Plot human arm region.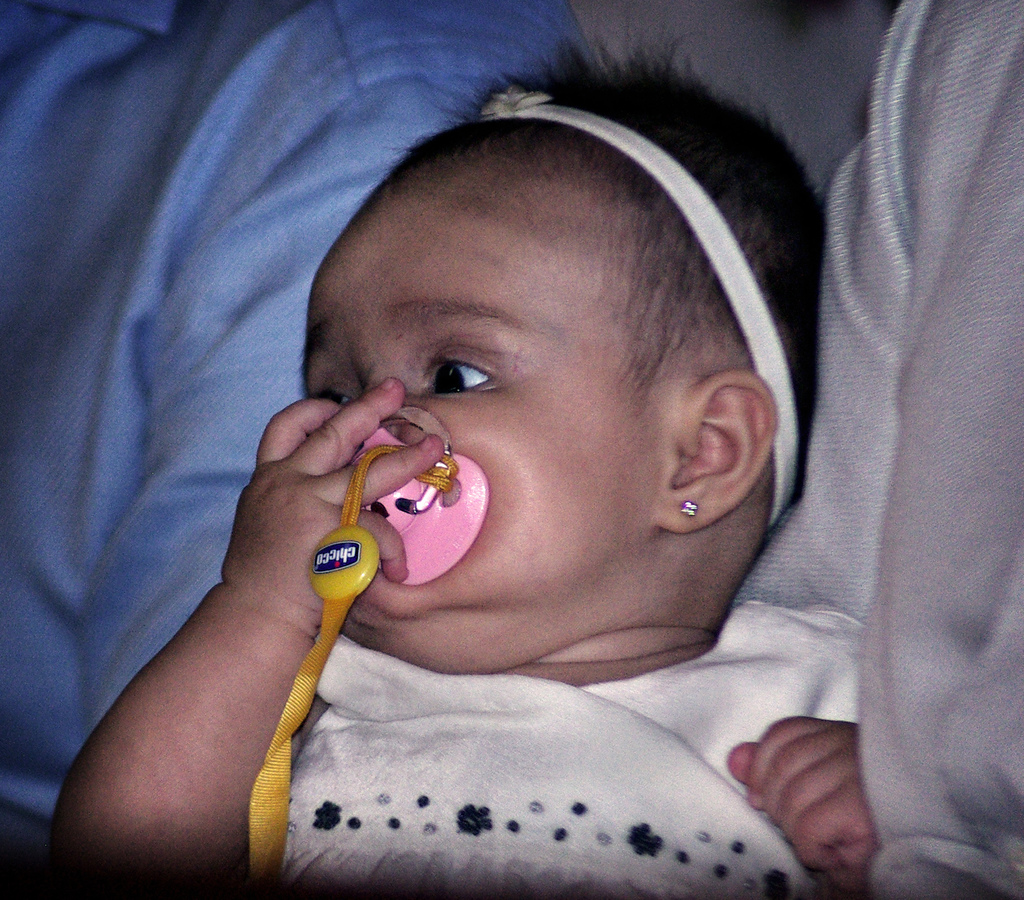
Plotted at x1=729, y1=613, x2=881, y2=890.
